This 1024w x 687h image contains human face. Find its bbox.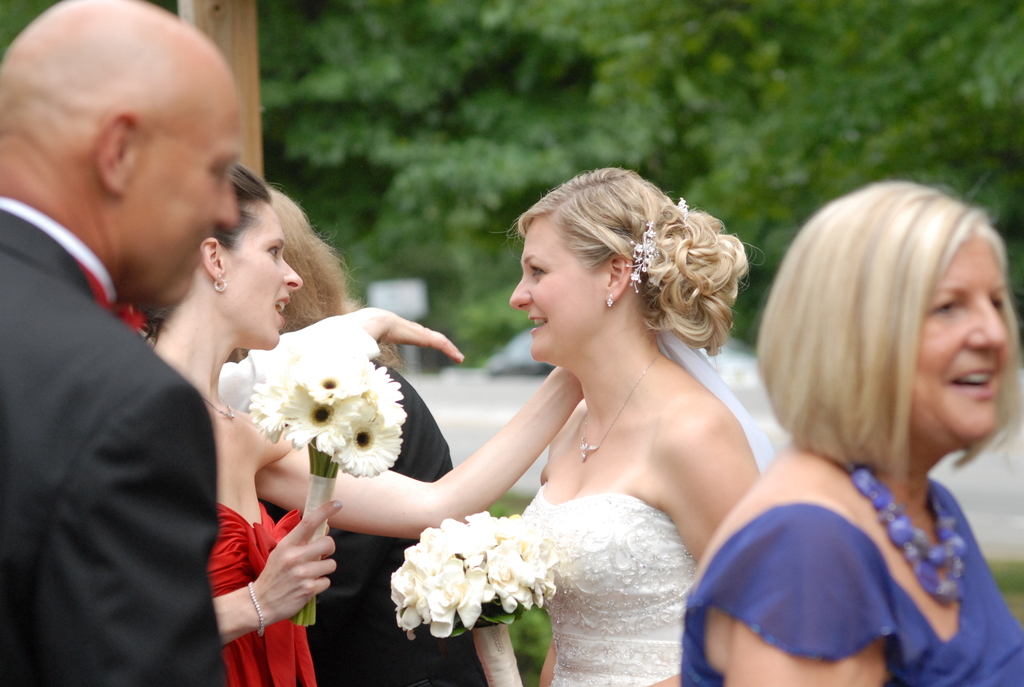
bbox=[228, 206, 300, 349].
